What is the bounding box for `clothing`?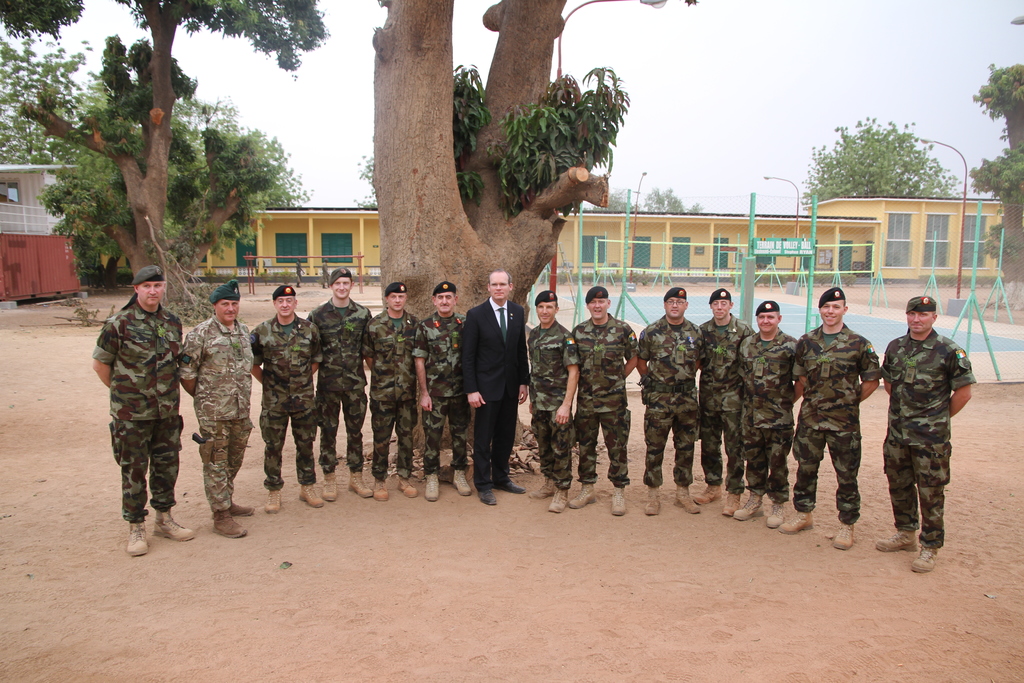
[887, 290, 975, 546].
